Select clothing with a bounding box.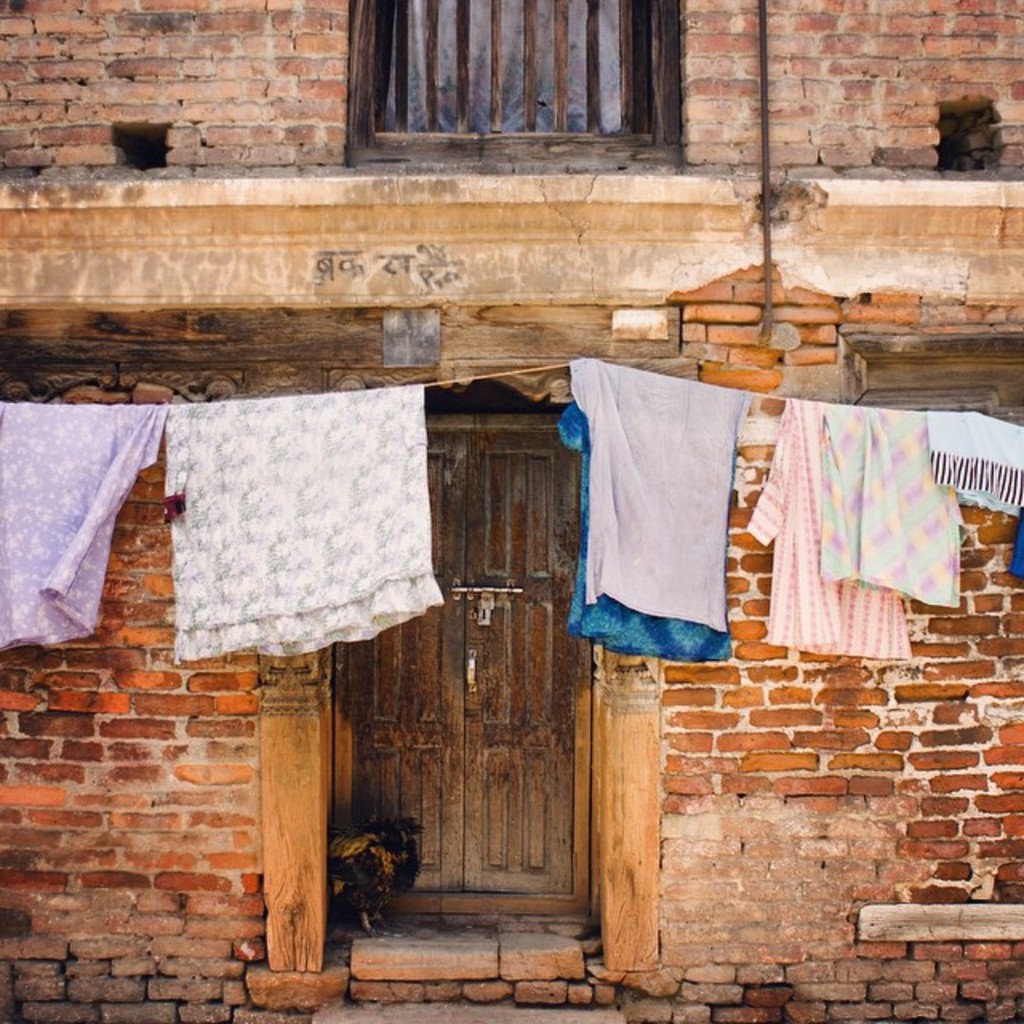
[x1=0, y1=392, x2=171, y2=650].
